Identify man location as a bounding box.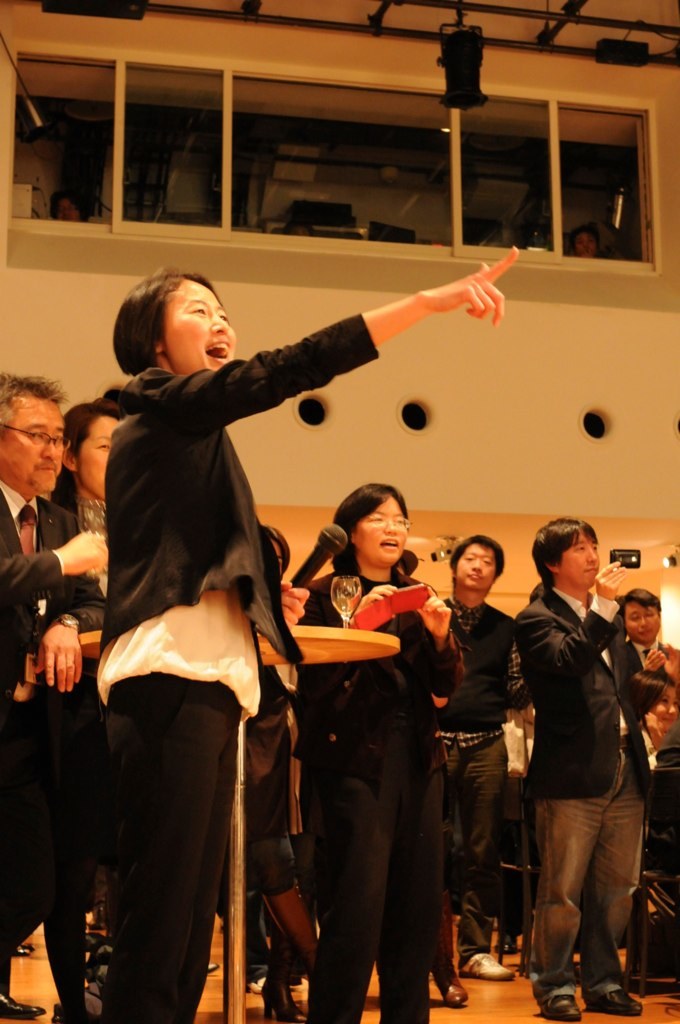
(428,533,529,974).
